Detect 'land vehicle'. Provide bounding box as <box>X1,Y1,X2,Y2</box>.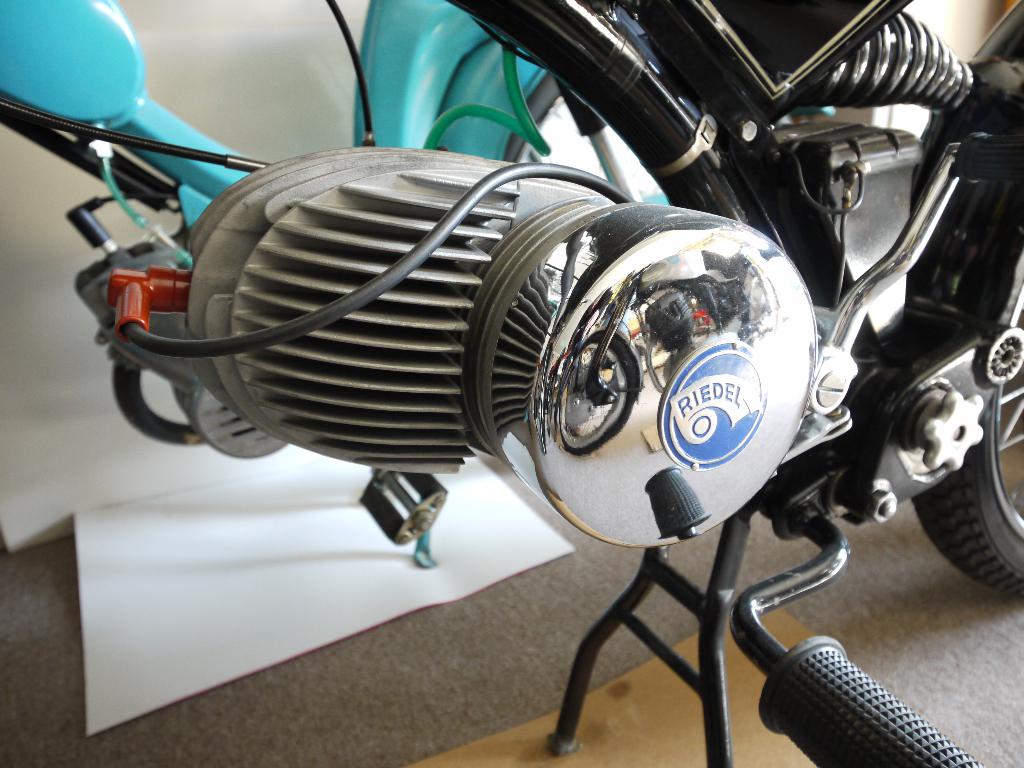
<box>8,74,1023,756</box>.
